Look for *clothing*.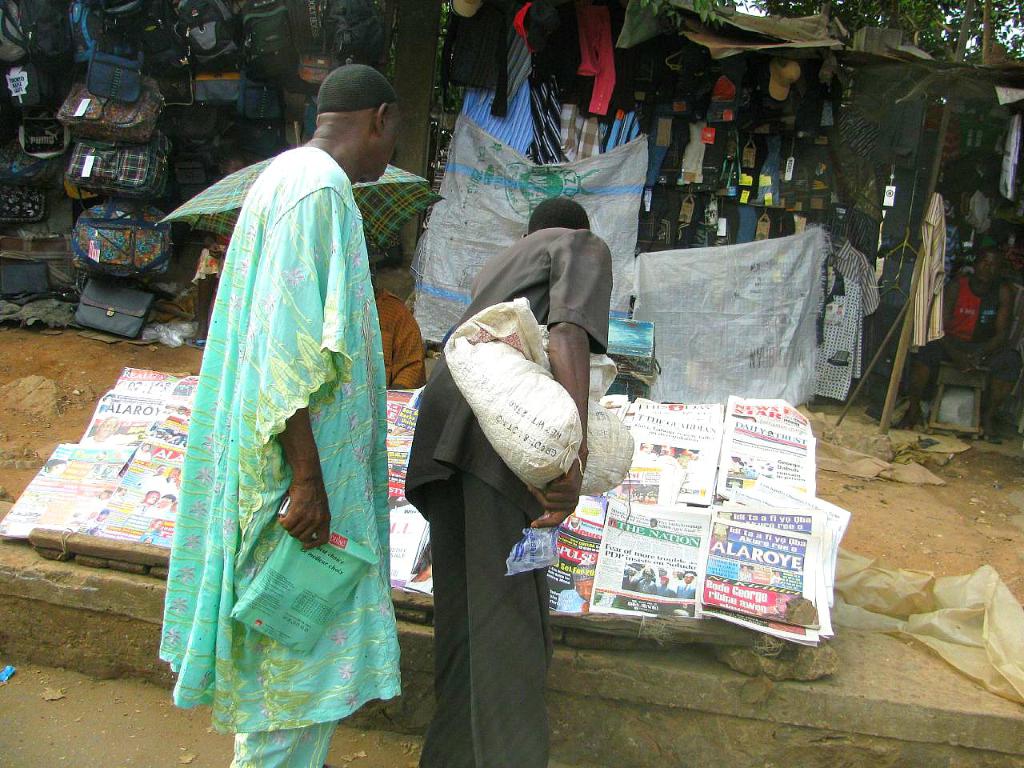
Found: bbox(404, 226, 618, 767).
